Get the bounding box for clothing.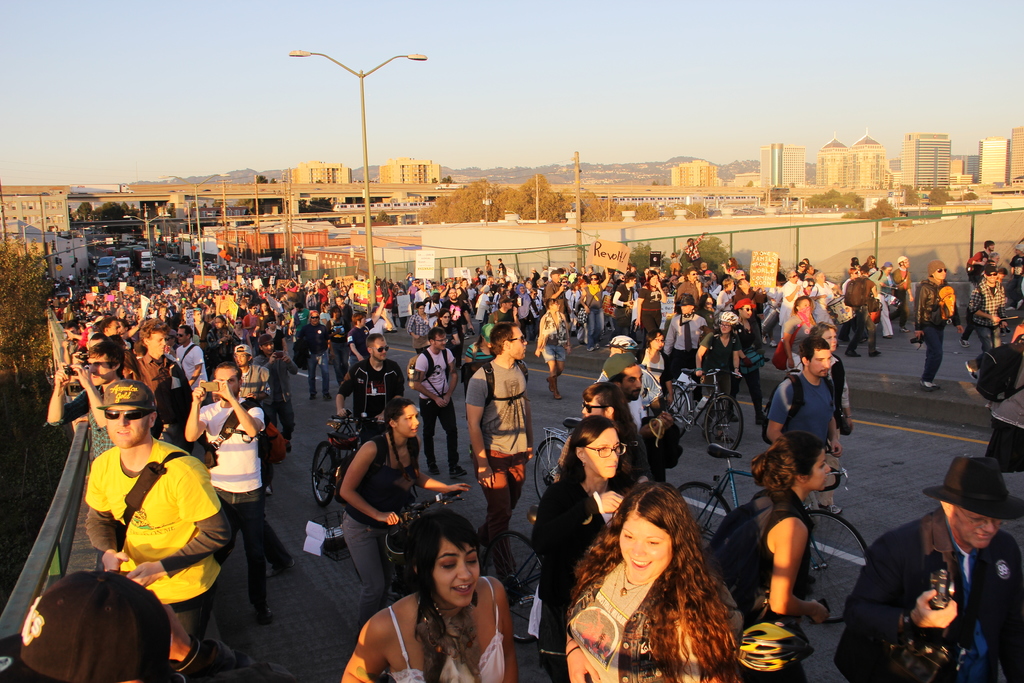
{"x1": 404, "y1": 312, "x2": 429, "y2": 335}.
